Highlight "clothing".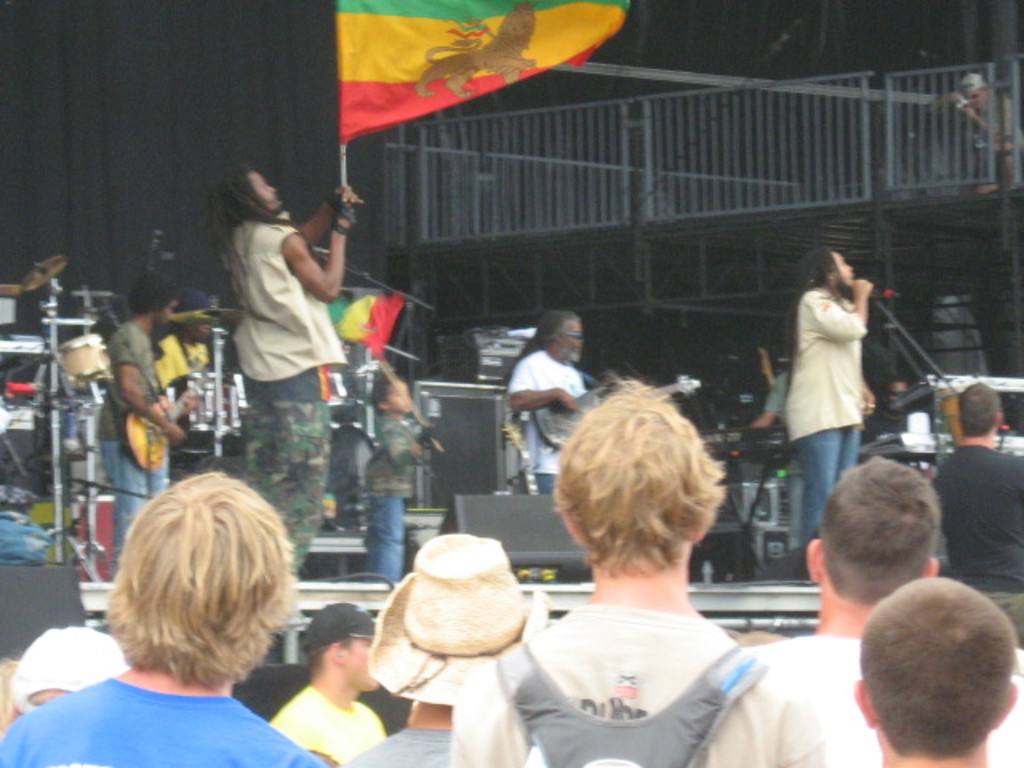
Highlighted region: rect(744, 622, 1022, 766).
